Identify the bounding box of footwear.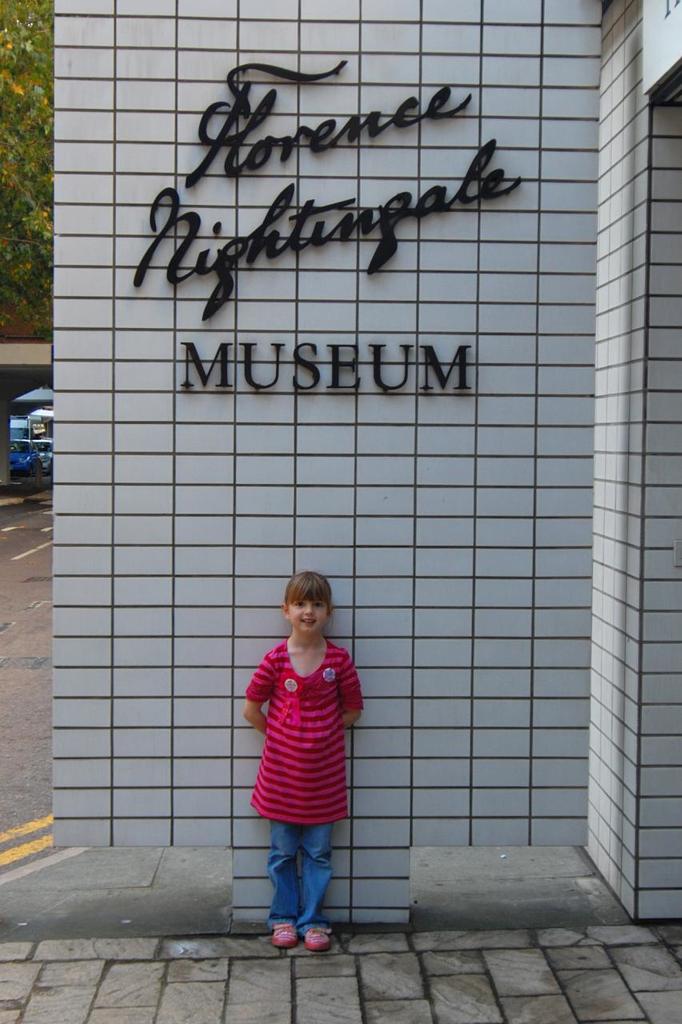
[267,926,297,952].
